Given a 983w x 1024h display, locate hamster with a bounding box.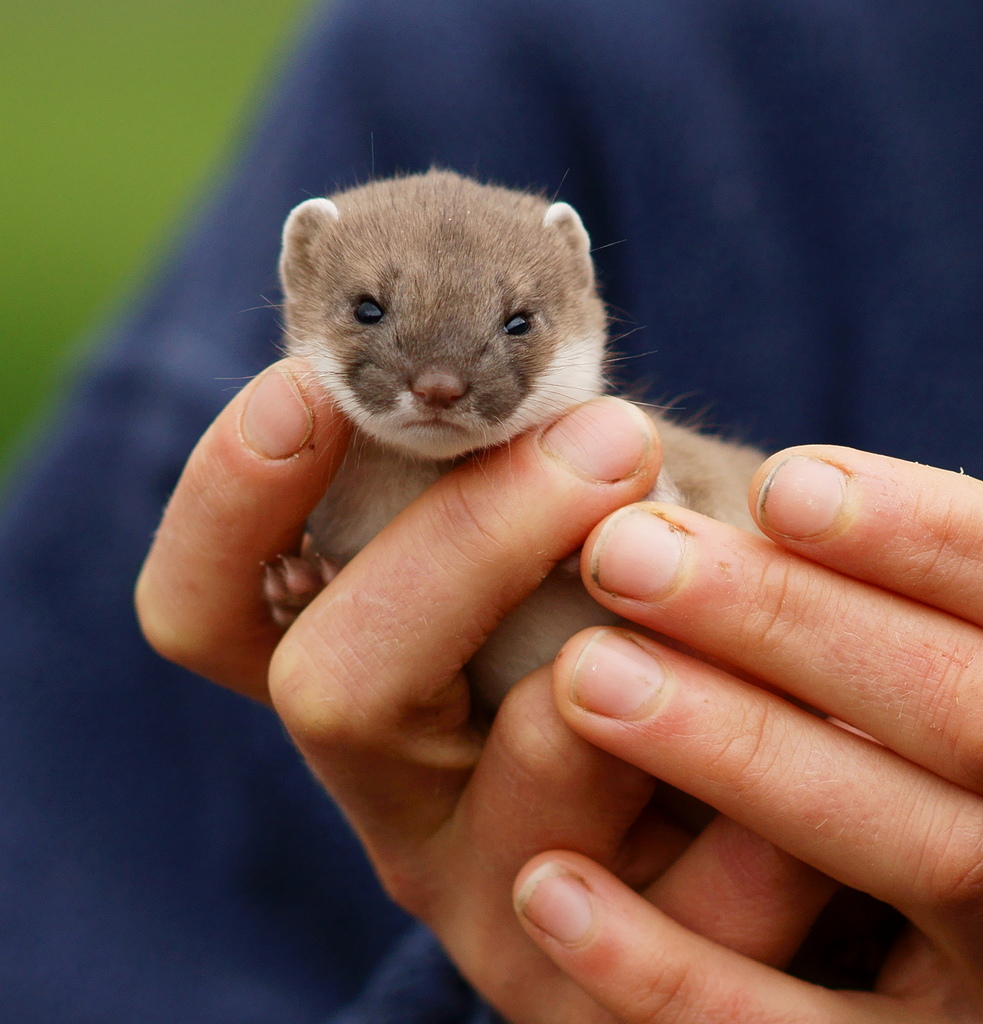
Located: <box>244,167,765,741</box>.
